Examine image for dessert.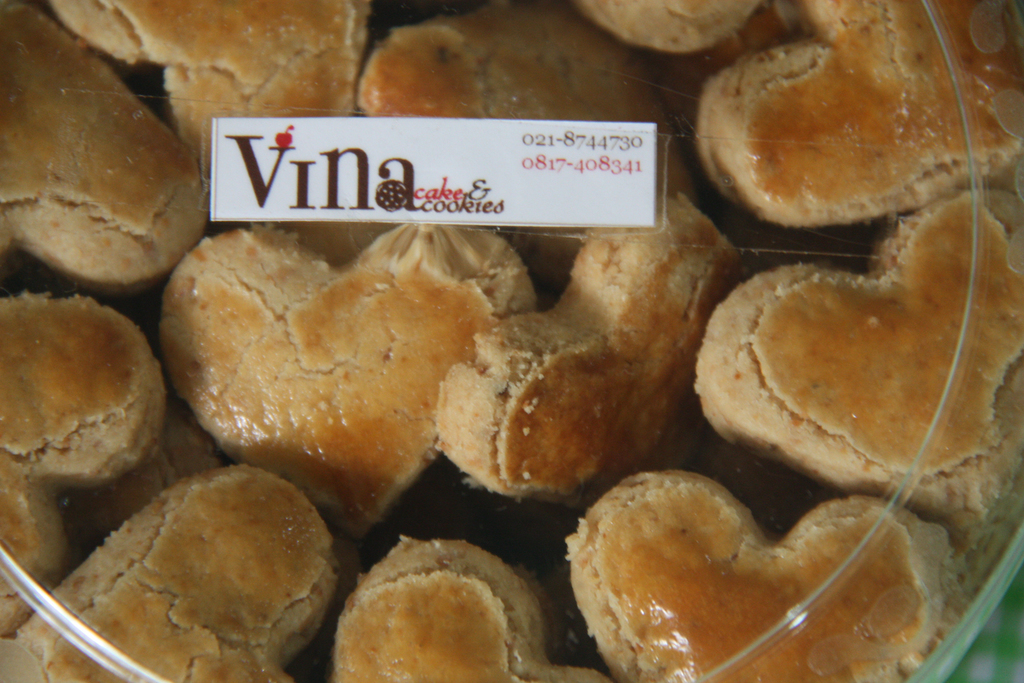
Examination result: box(692, 181, 1020, 505).
